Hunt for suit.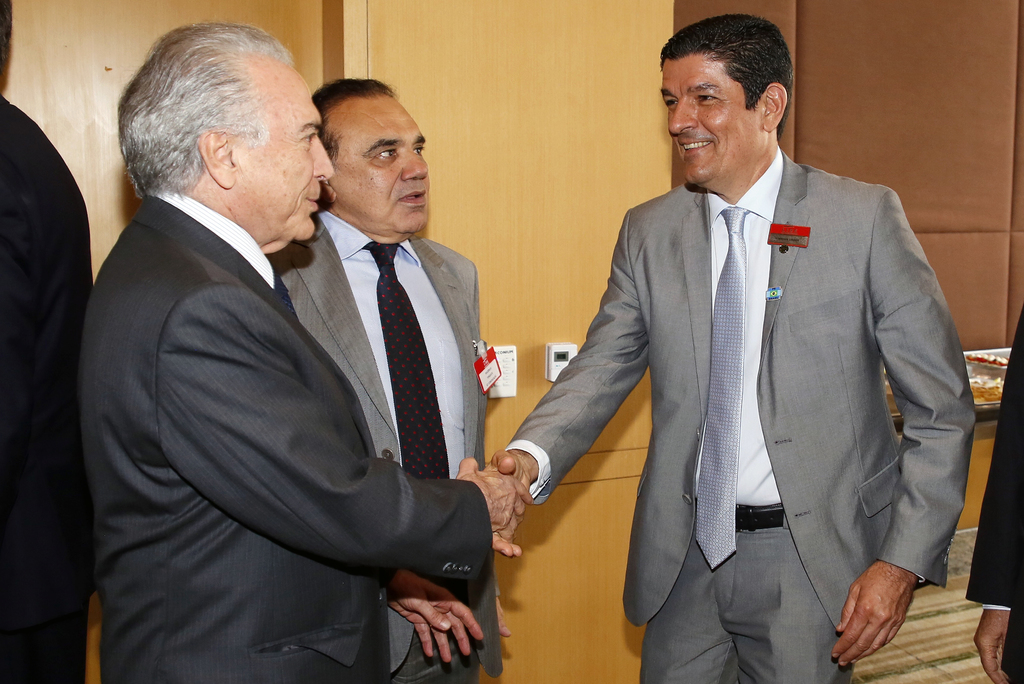
Hunted down at 505/145/977/683.
